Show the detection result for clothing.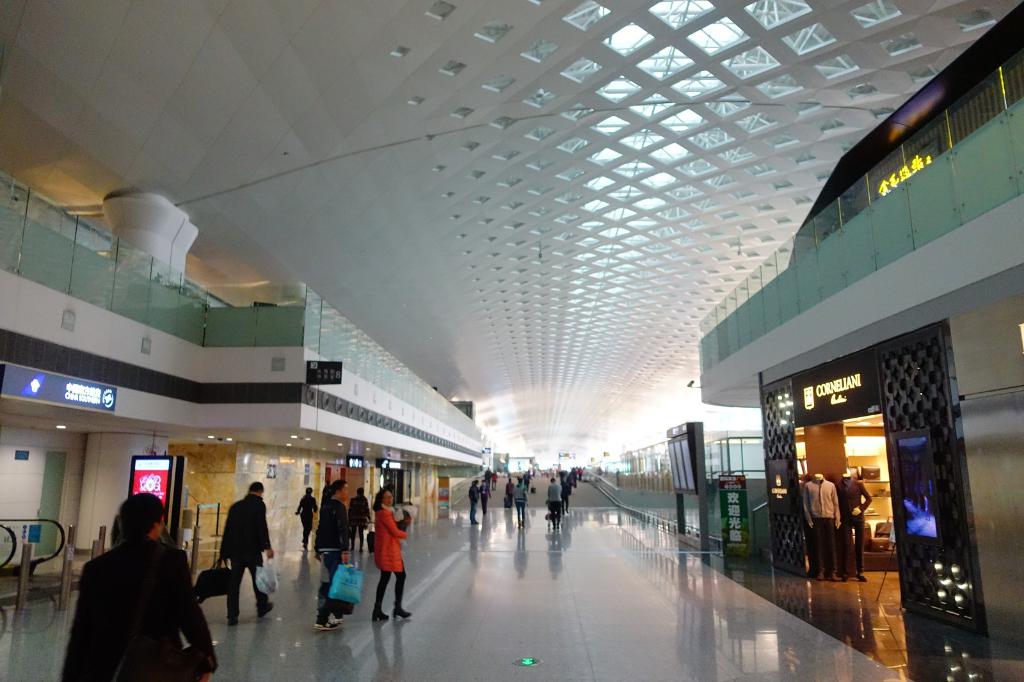
rect(803, 478, 841, 571).
